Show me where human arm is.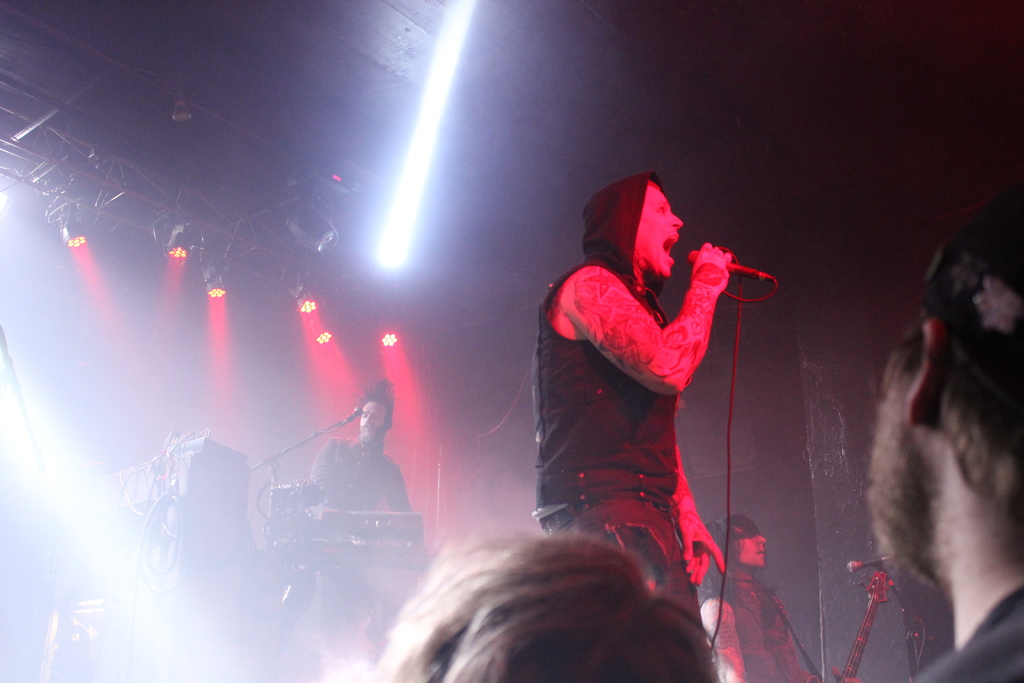
human arm is at (300, 439, 348, 511).
